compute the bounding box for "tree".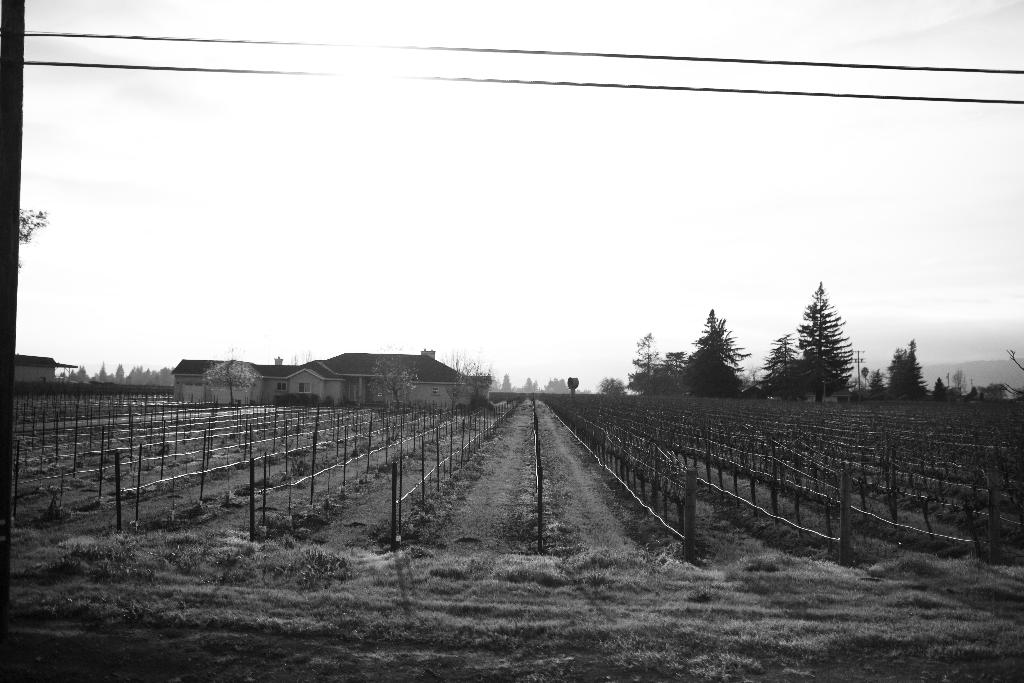
crop(860, 334, 927, 398).
